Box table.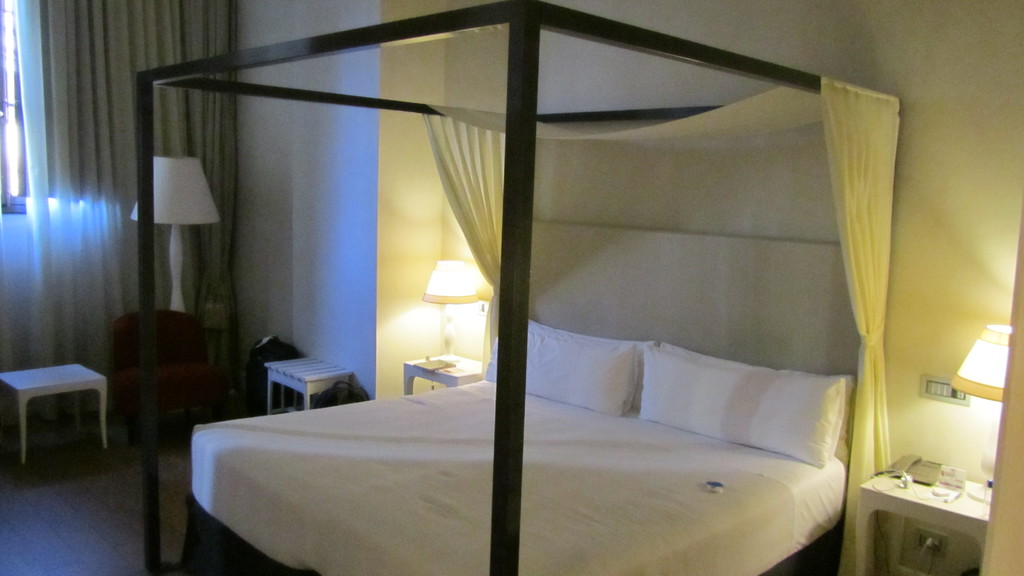
bbox=[852, 443, 991, 575].
